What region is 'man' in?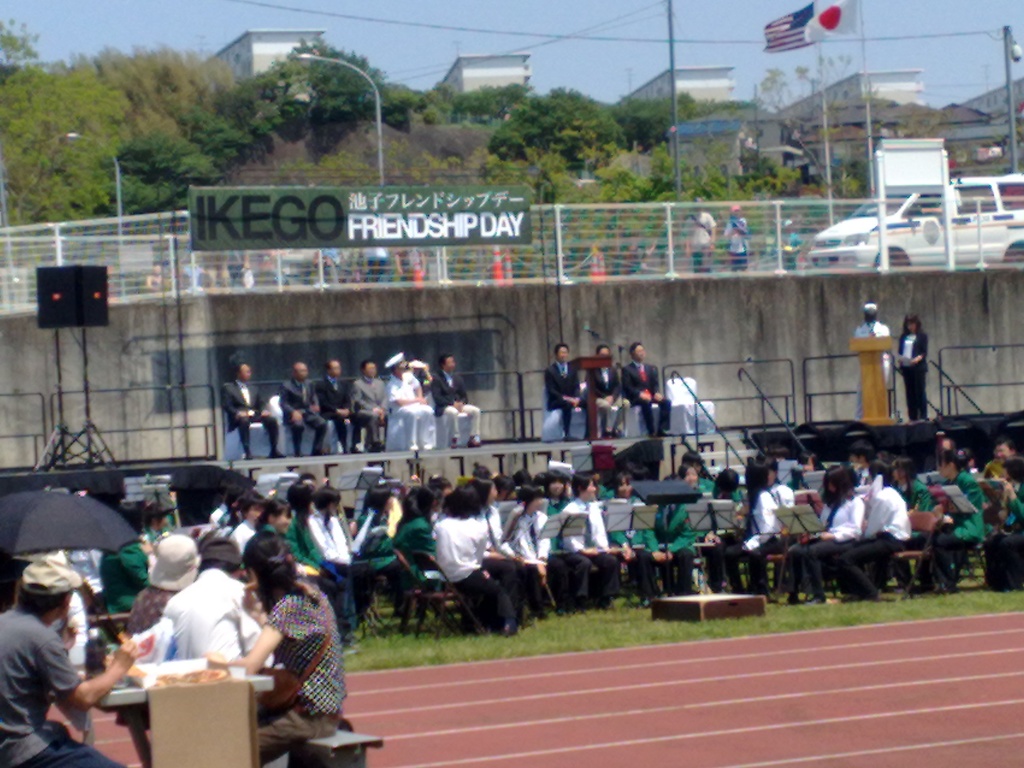
x1=395 y1=245 x2=417 y2=279.
